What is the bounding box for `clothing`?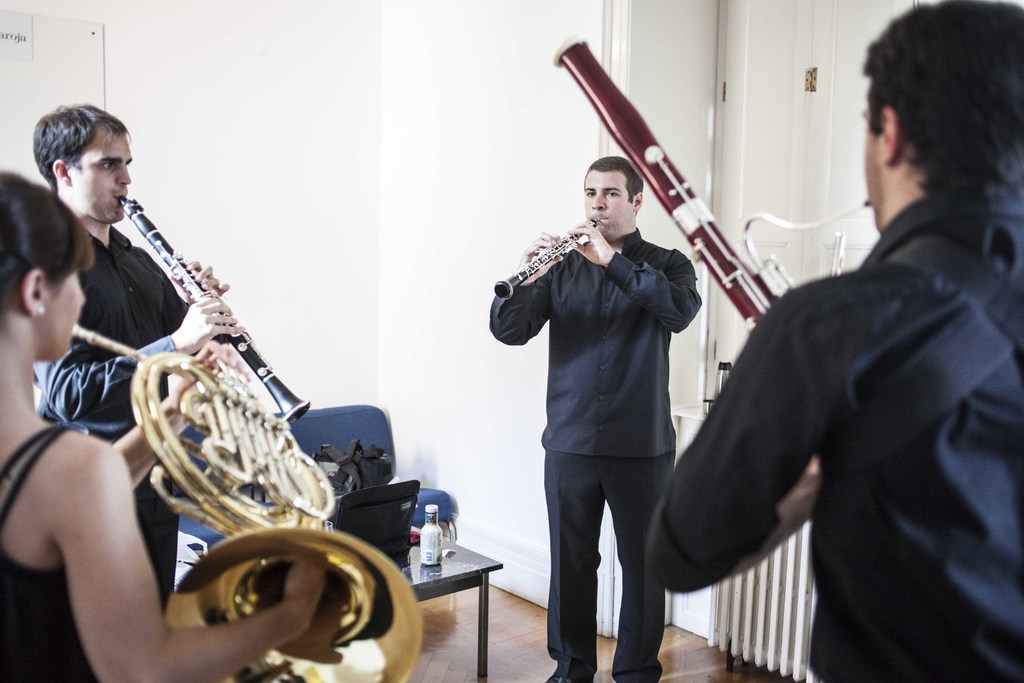
27/230/198/624.
